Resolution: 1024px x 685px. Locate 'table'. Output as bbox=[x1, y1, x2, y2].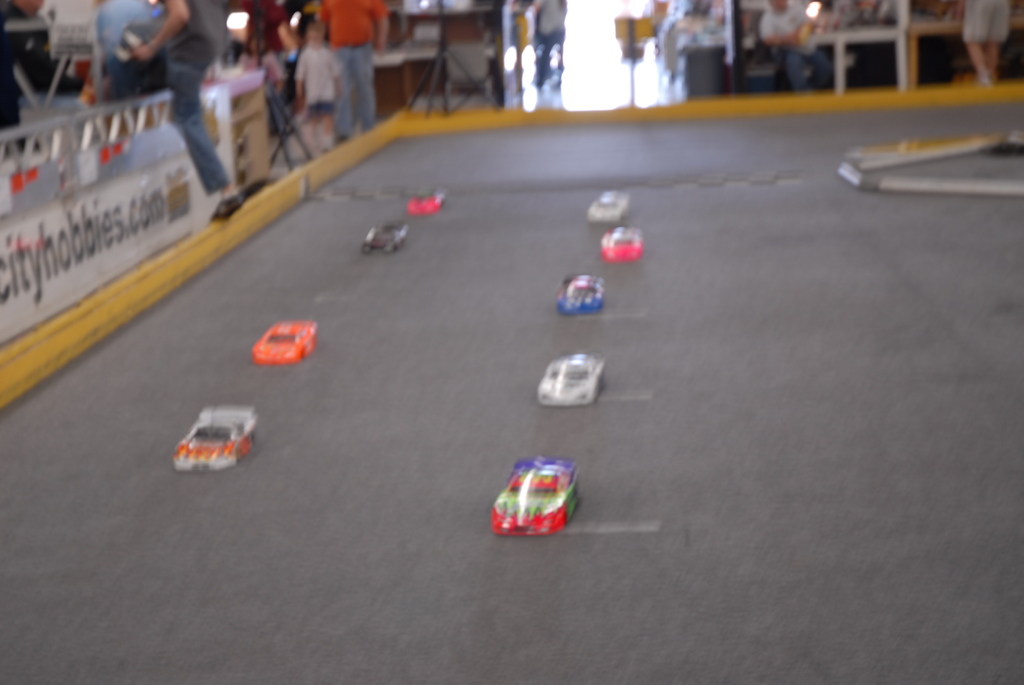
bbox=[799, 0, 981, 98].
